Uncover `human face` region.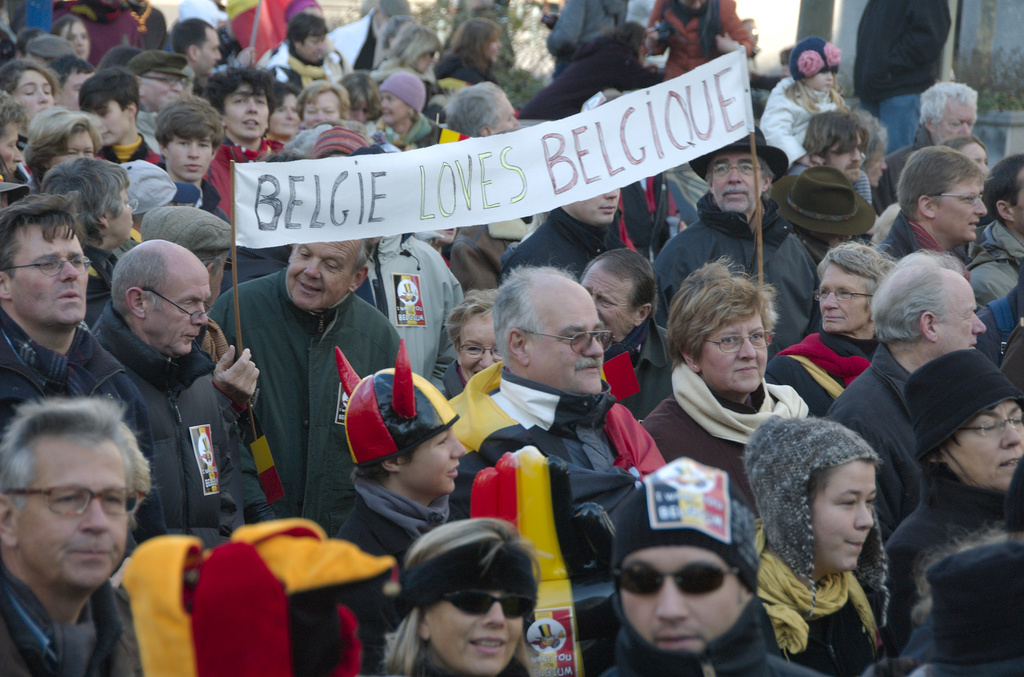
Uncovered: 8/217/95/327.
